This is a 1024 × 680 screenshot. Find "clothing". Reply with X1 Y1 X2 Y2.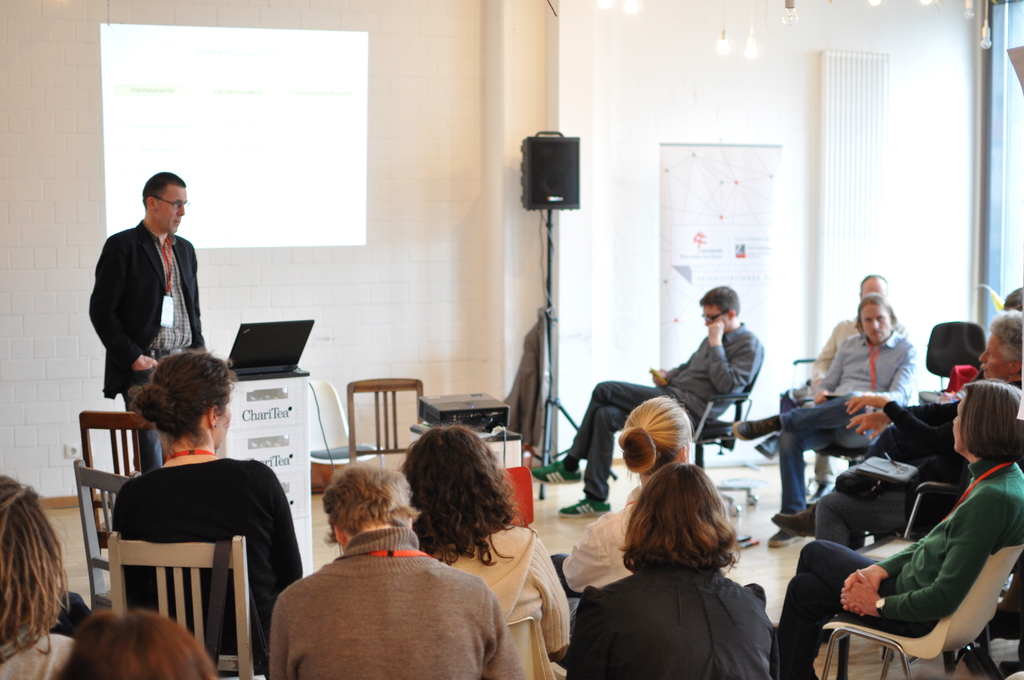
558 490 644 601.
